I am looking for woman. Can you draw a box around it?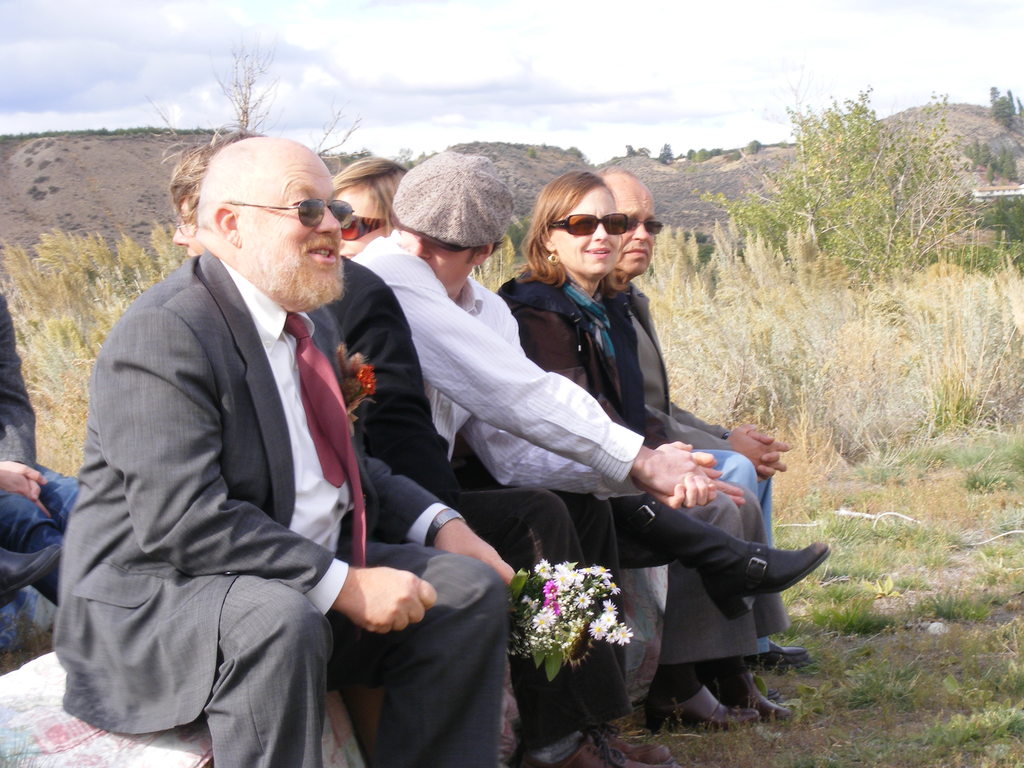
Sure, the bounding box is (335, 155, 411, 255).
